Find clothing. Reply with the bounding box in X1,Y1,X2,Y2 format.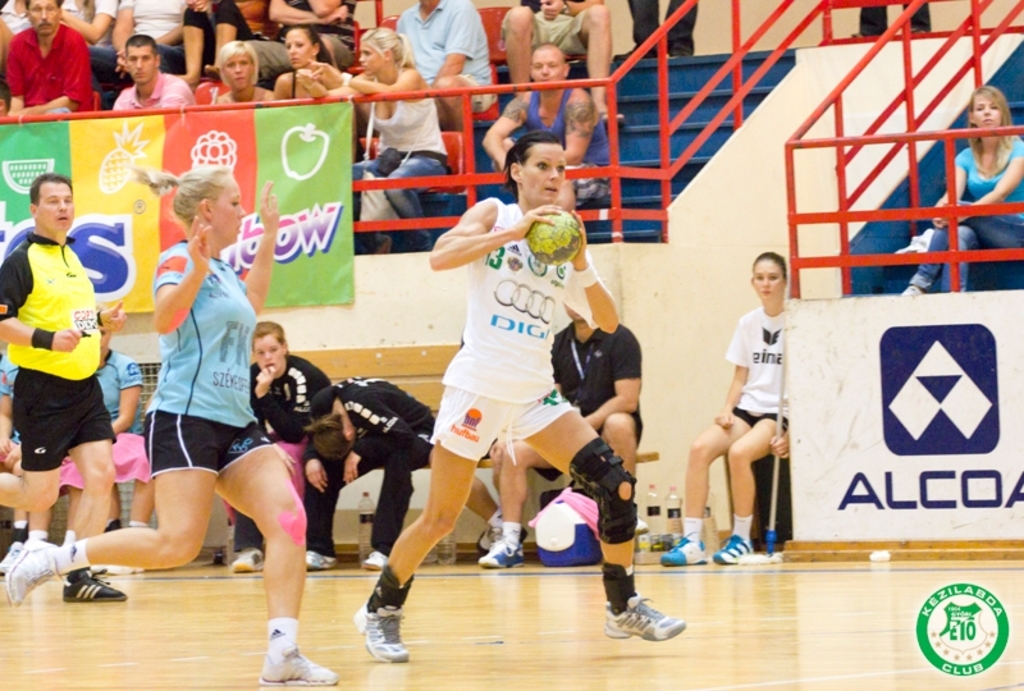
435,198,584,467.
